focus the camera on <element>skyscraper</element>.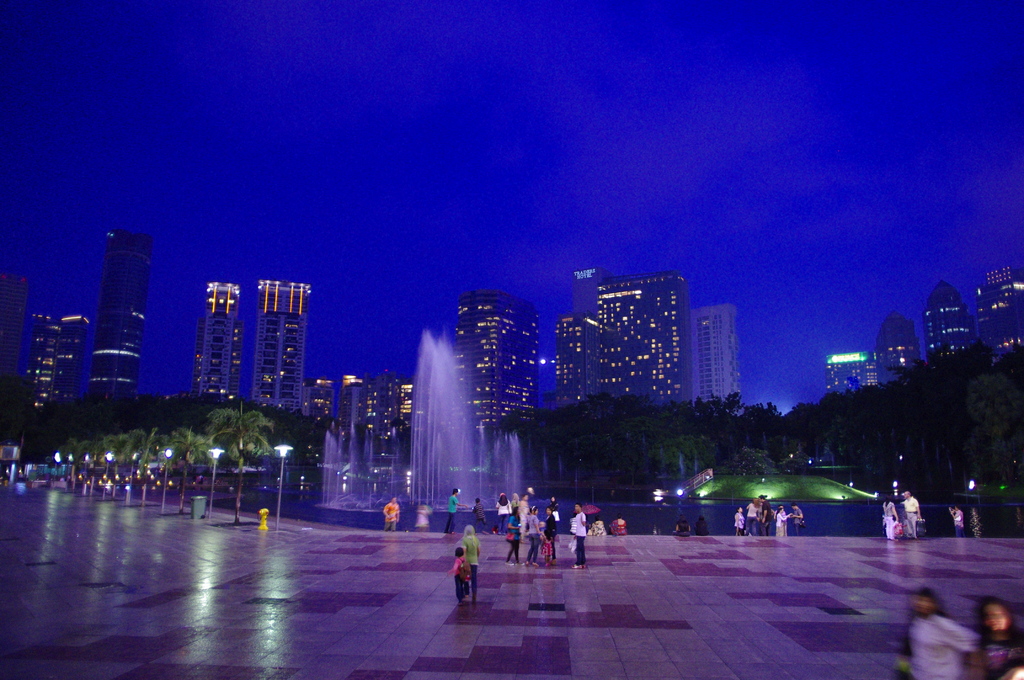
Focus region: (84,229,158,400).
